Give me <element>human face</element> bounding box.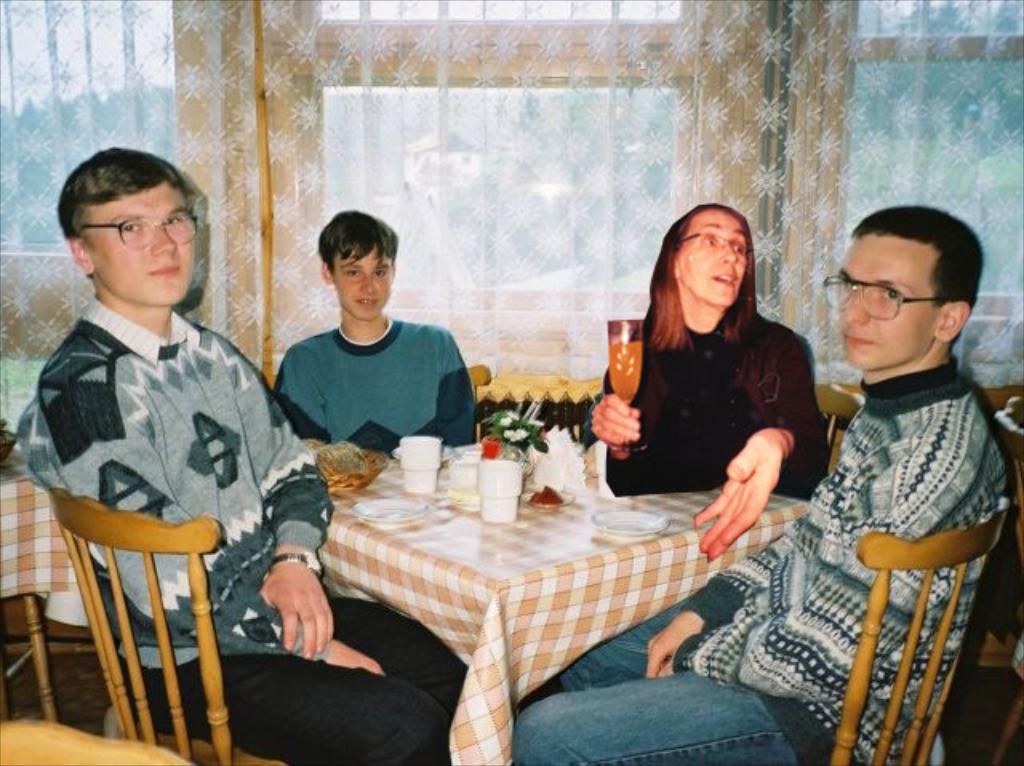
detection(835, 233, 944, 371).
